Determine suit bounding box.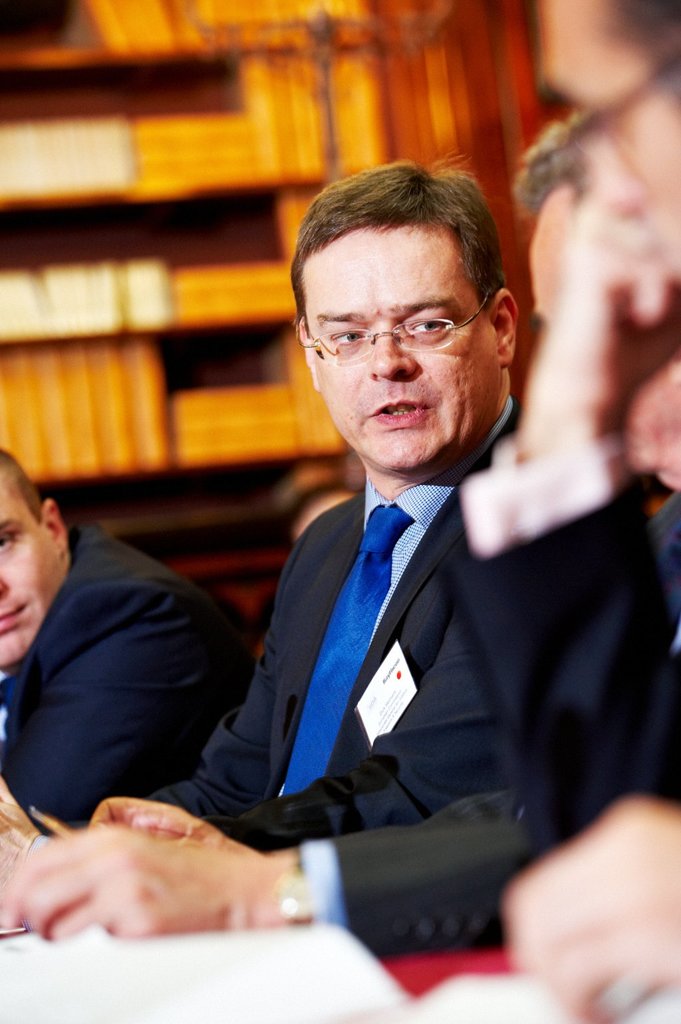
Determined: (442, 450, 680, 865).
